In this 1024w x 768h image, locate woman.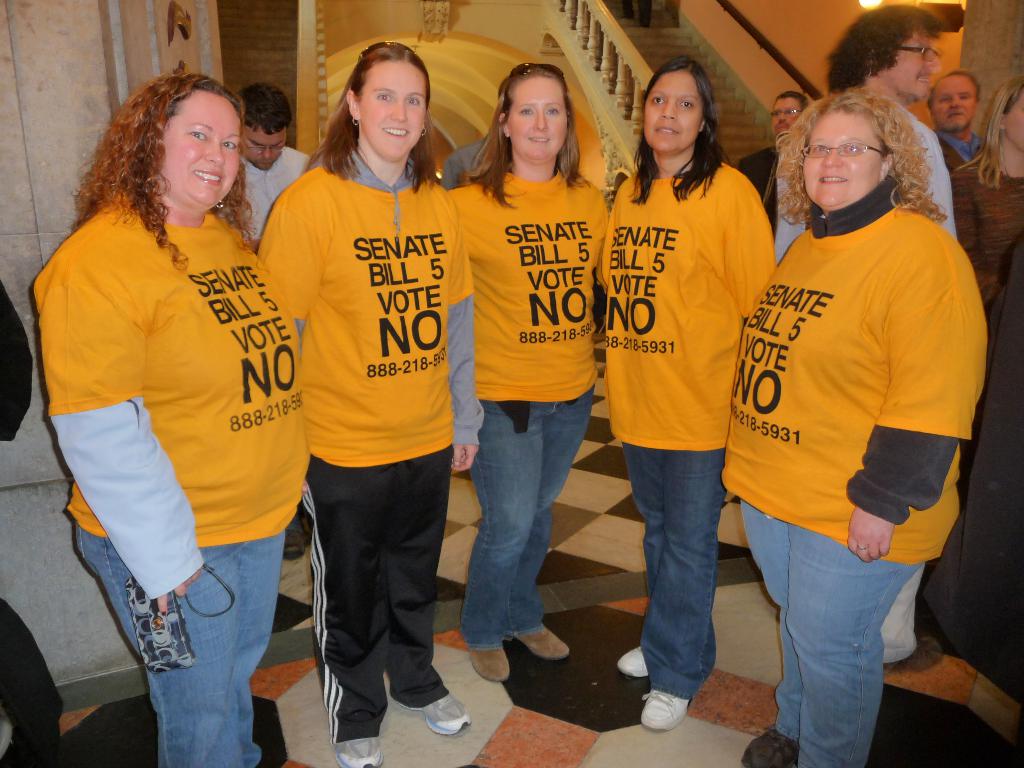
Bounding box: 948 73 1023 300.
